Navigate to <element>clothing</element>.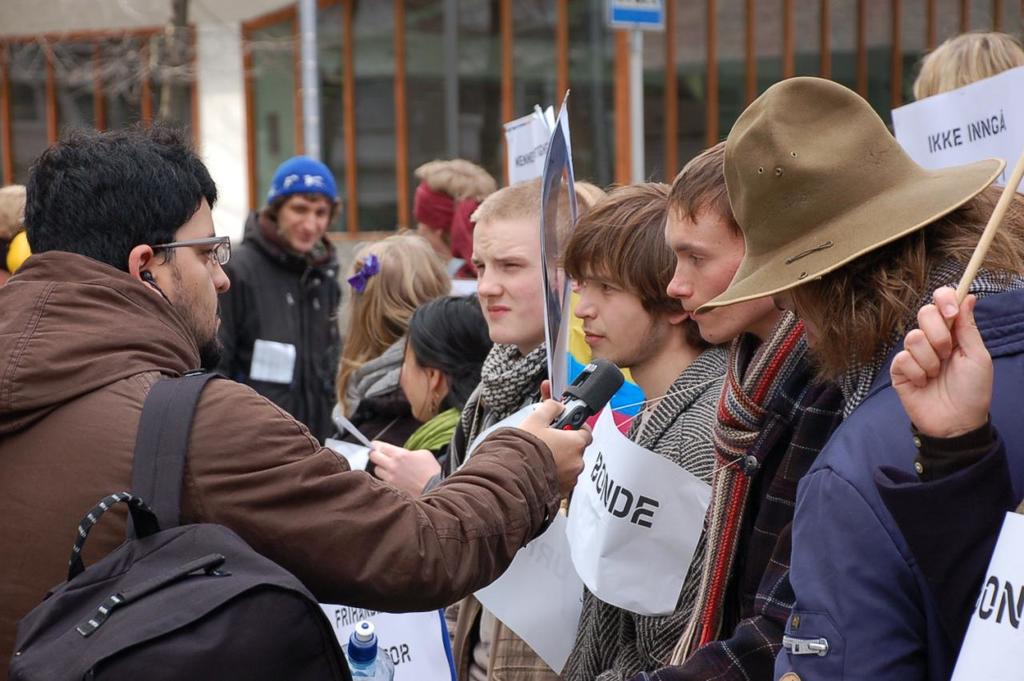
Navigation target: l=0, t=248, r=555, b=680.
